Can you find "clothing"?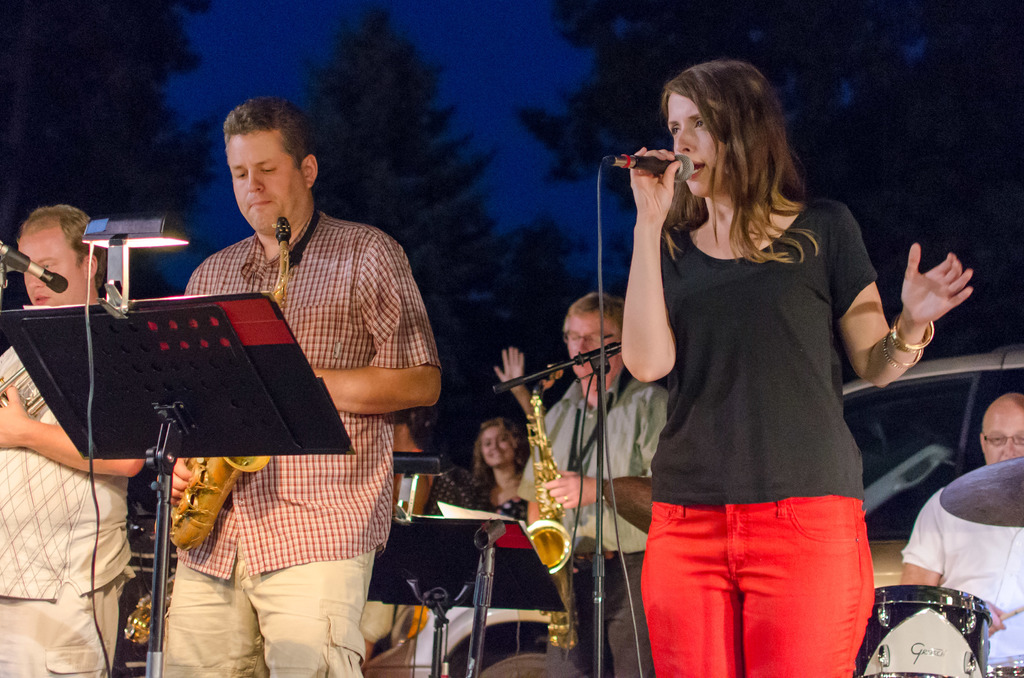
Yes, bounding box: box(0, 346, 125, 677).
